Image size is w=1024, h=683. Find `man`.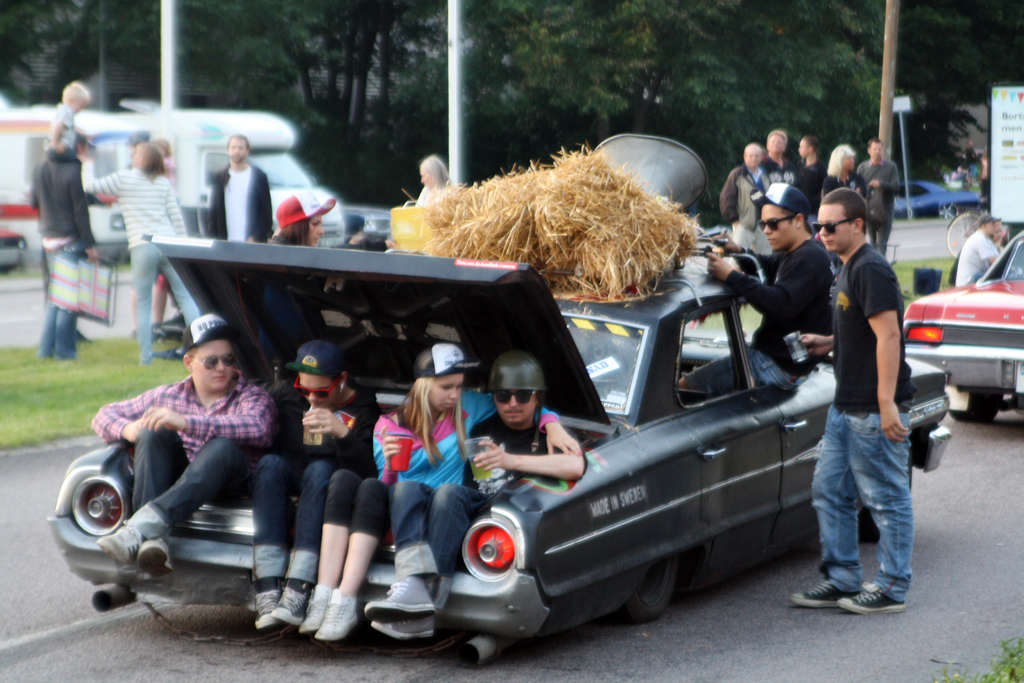
[left=721, top=146, right=789, bottom=255].
